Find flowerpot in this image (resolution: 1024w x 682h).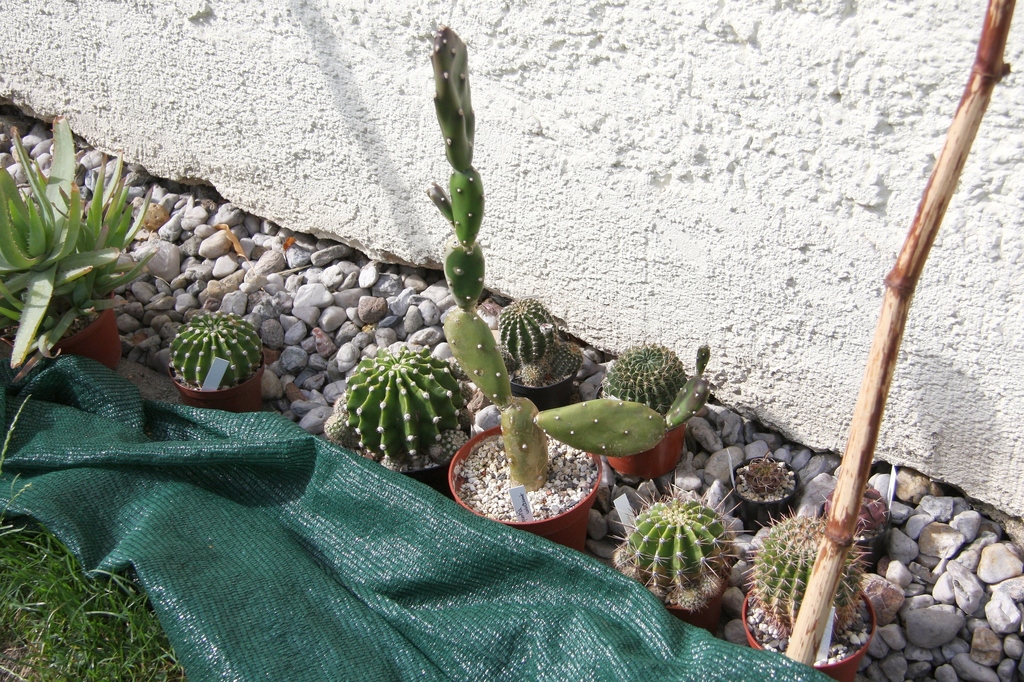
[743, 566, 877, 681].
